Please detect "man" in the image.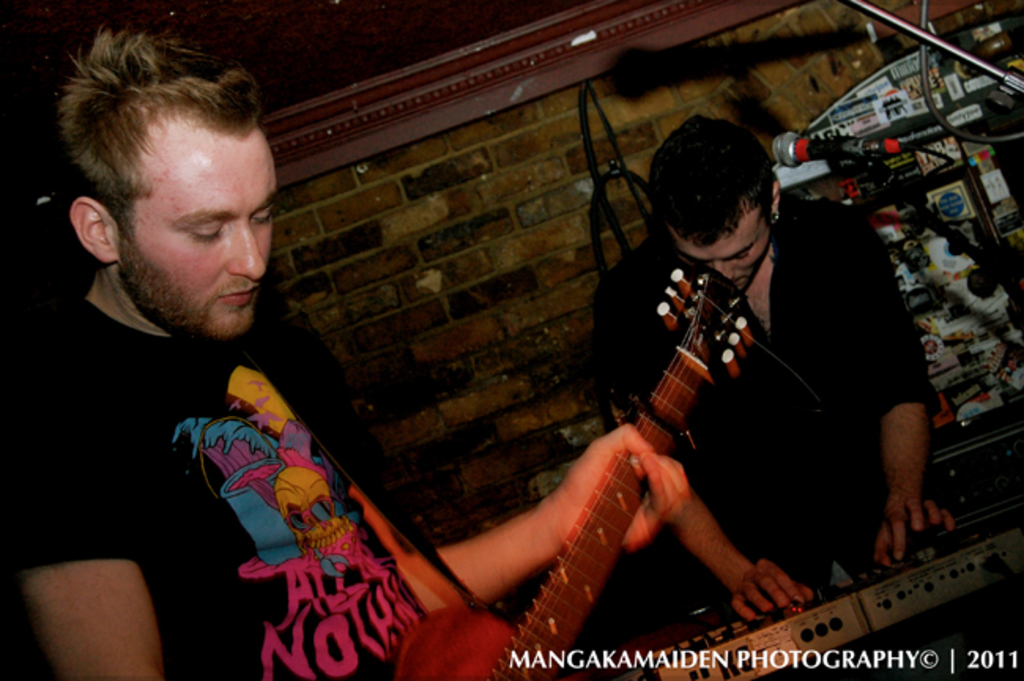
599:118:950:624.
